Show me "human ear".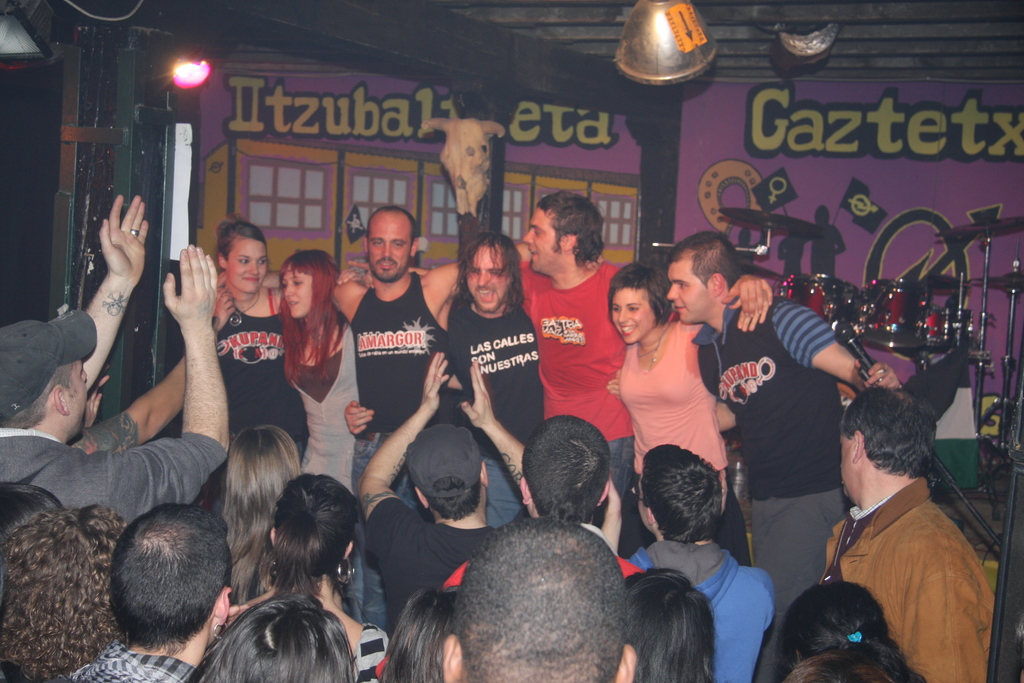
"human ear" is here: crop(410, 236, 417, 256).
